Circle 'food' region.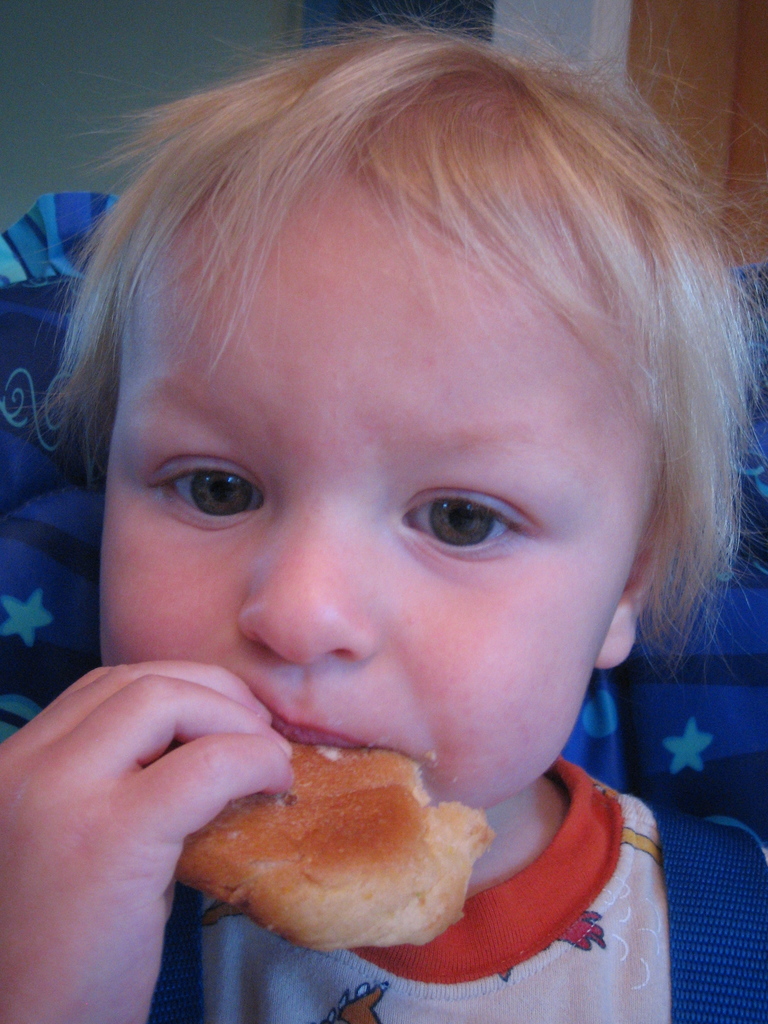
Region: 214:731:502:957.
